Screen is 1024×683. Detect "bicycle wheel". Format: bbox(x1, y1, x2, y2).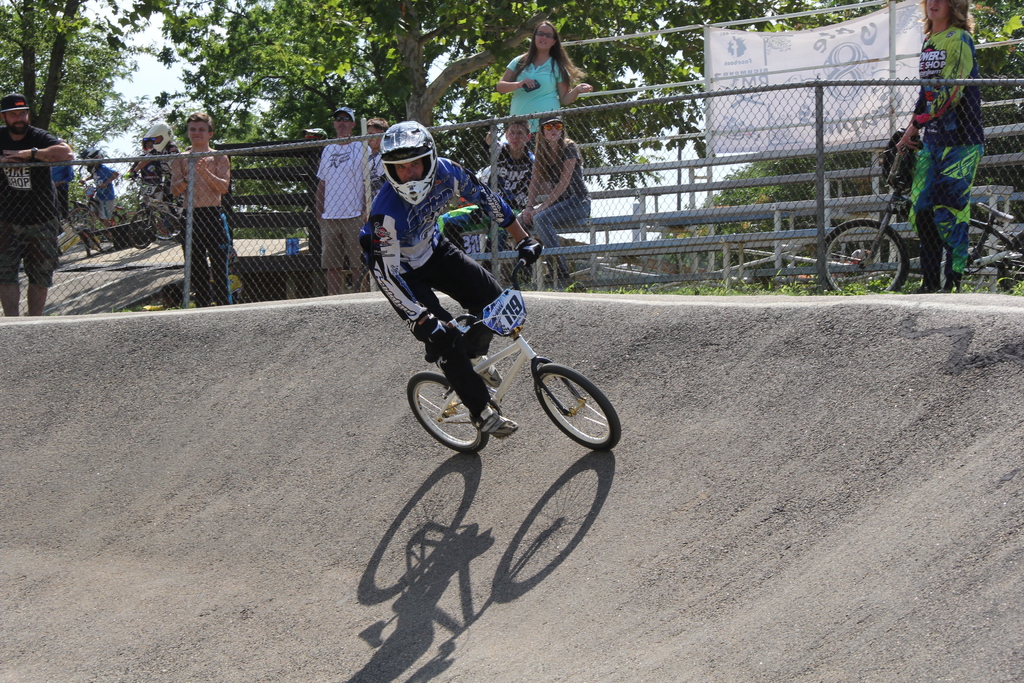
bbox(541, 367, 620, 454).
